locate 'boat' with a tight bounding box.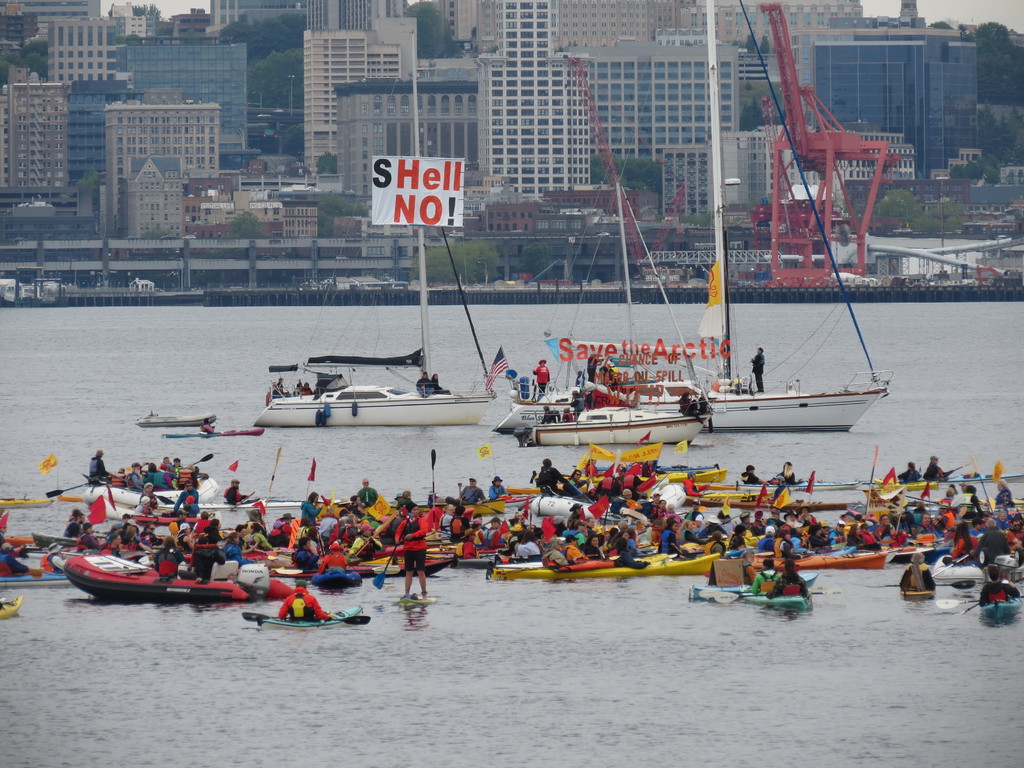
bbox=[733, 588, 815, 619].
